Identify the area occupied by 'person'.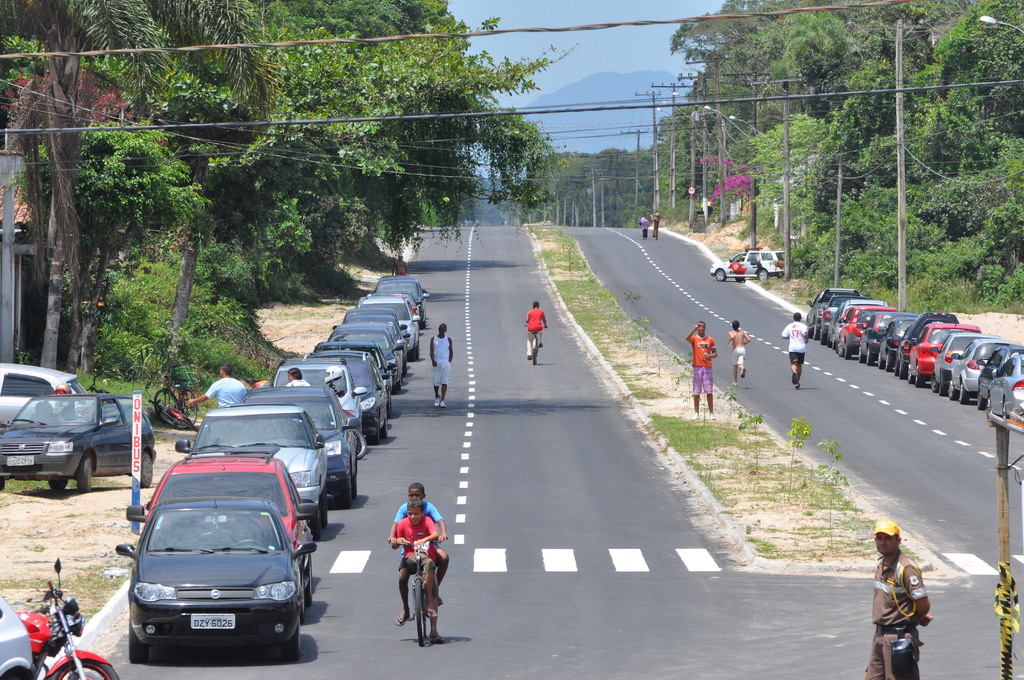
Area: 425:313:456:413.
